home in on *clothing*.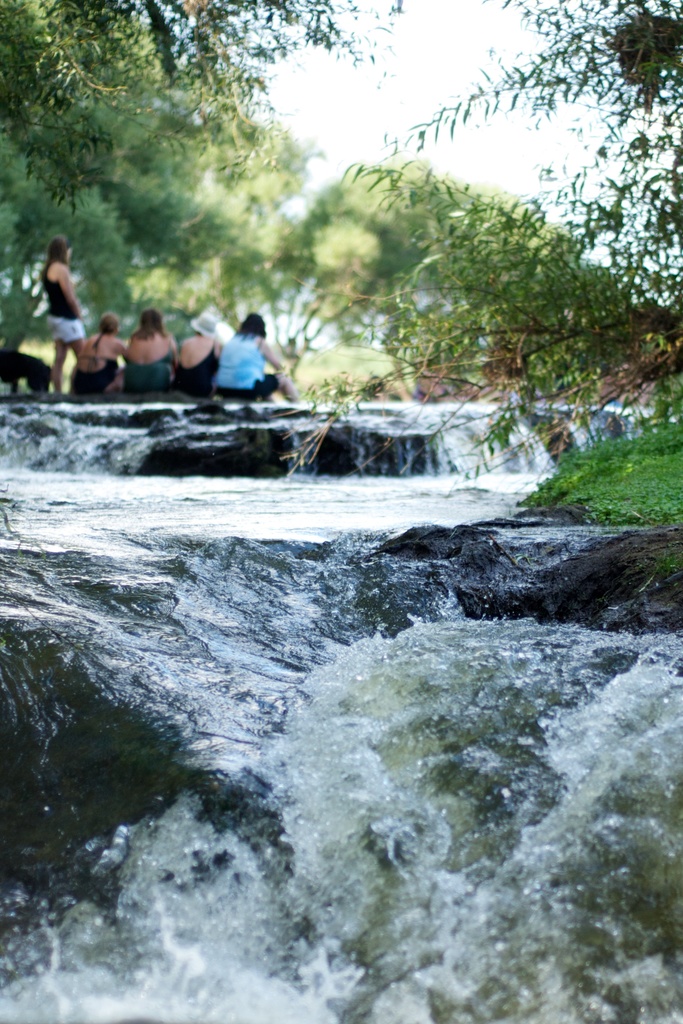
Homed in at BBox(44, 268, 82, 347).
